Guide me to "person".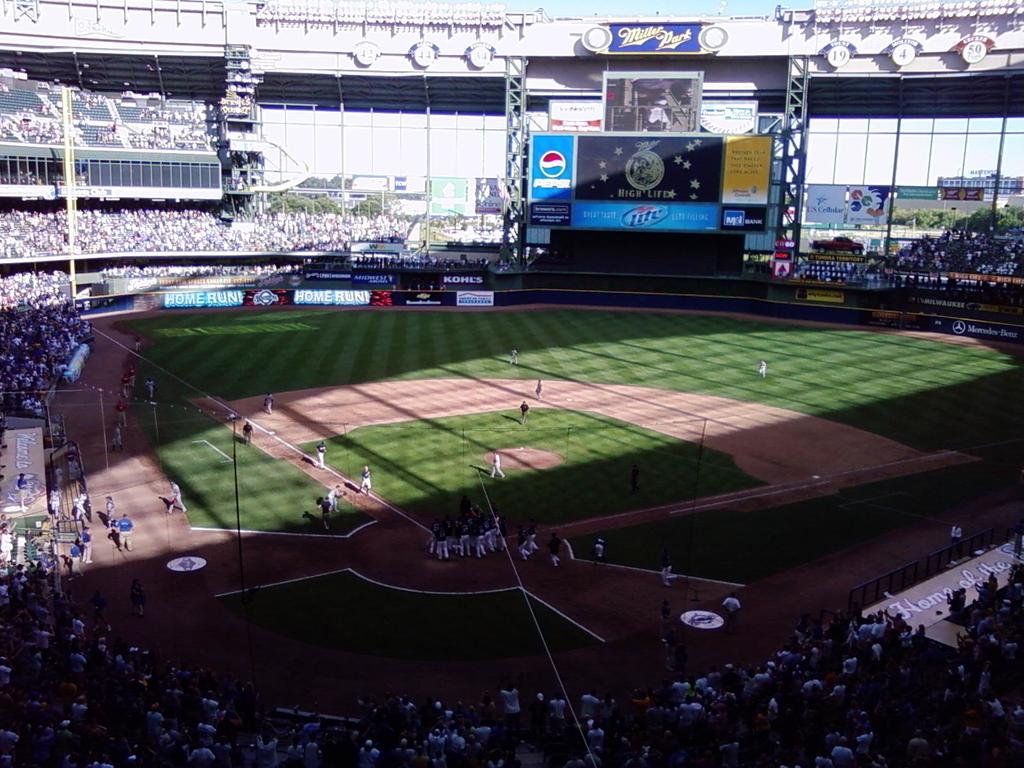
Guidance: [x1=313, y1=496, x2=332, y2=531].
